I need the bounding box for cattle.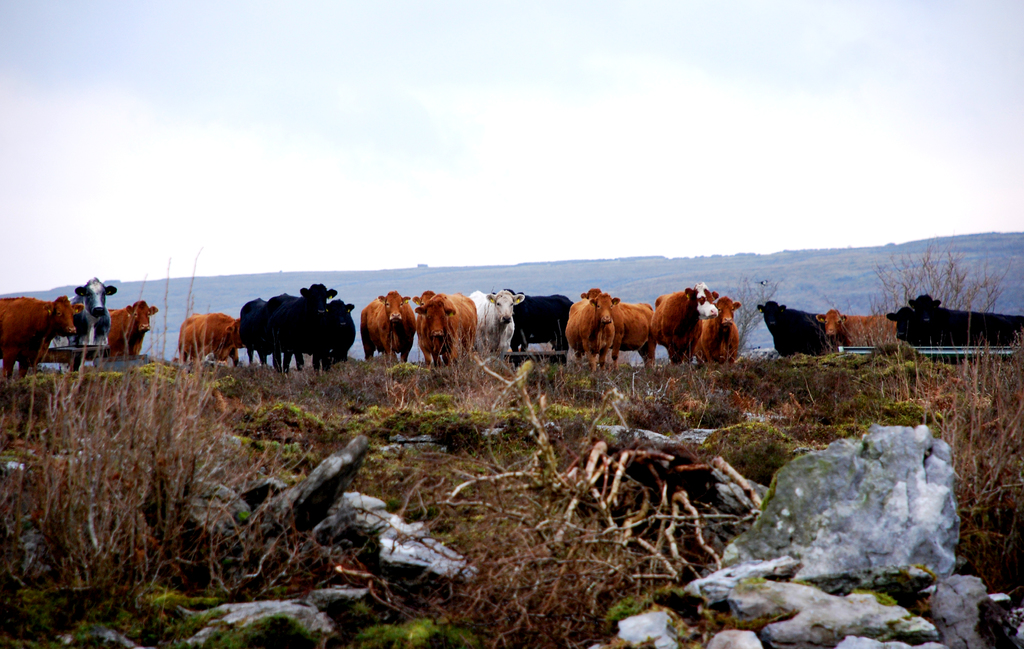
Here it is: <region>497, 285, 575, 355</region>.
